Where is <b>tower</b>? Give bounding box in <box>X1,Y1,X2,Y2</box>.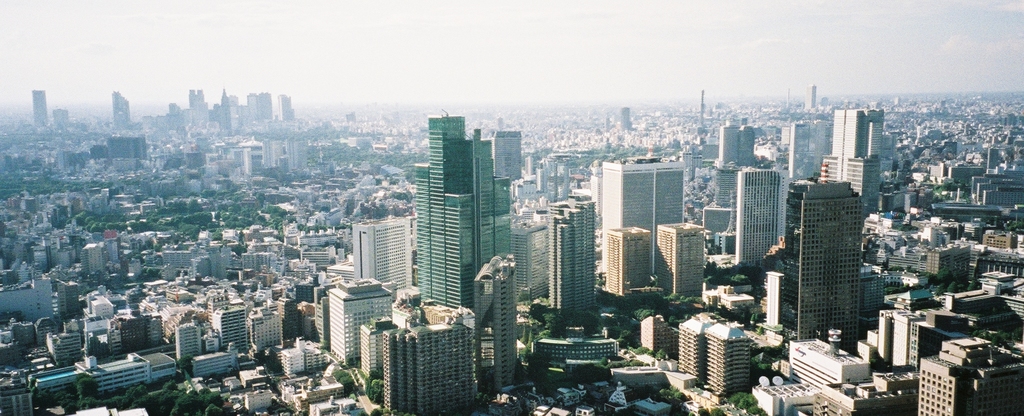
<box>415,112,513,407</box>.
